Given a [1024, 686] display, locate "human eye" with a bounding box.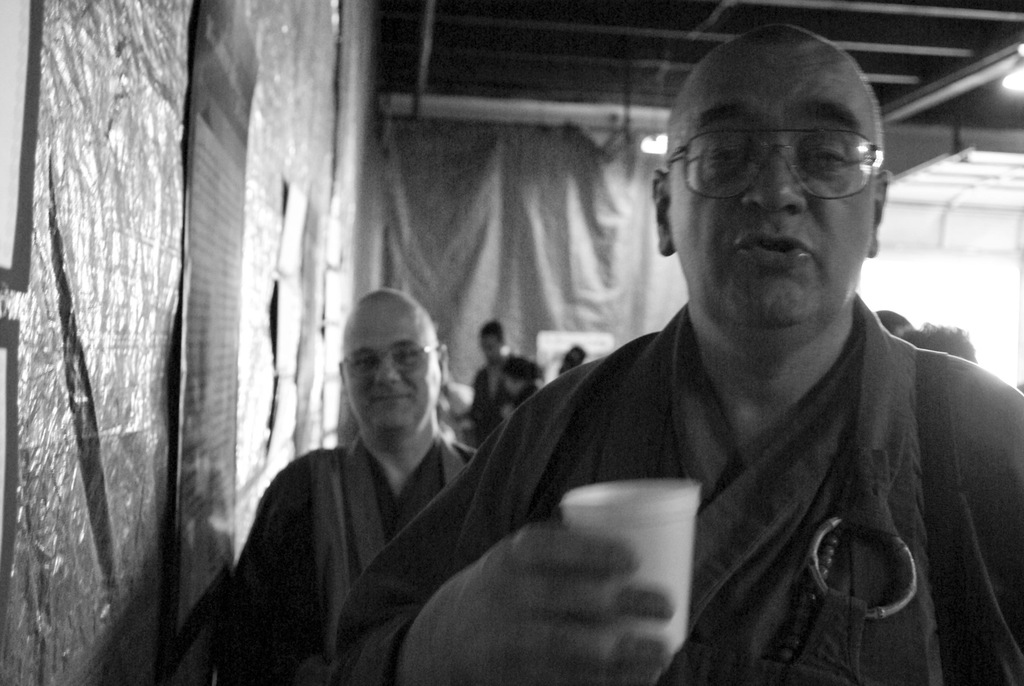
Located: left=802, top=129, right=847, bottom=176.
